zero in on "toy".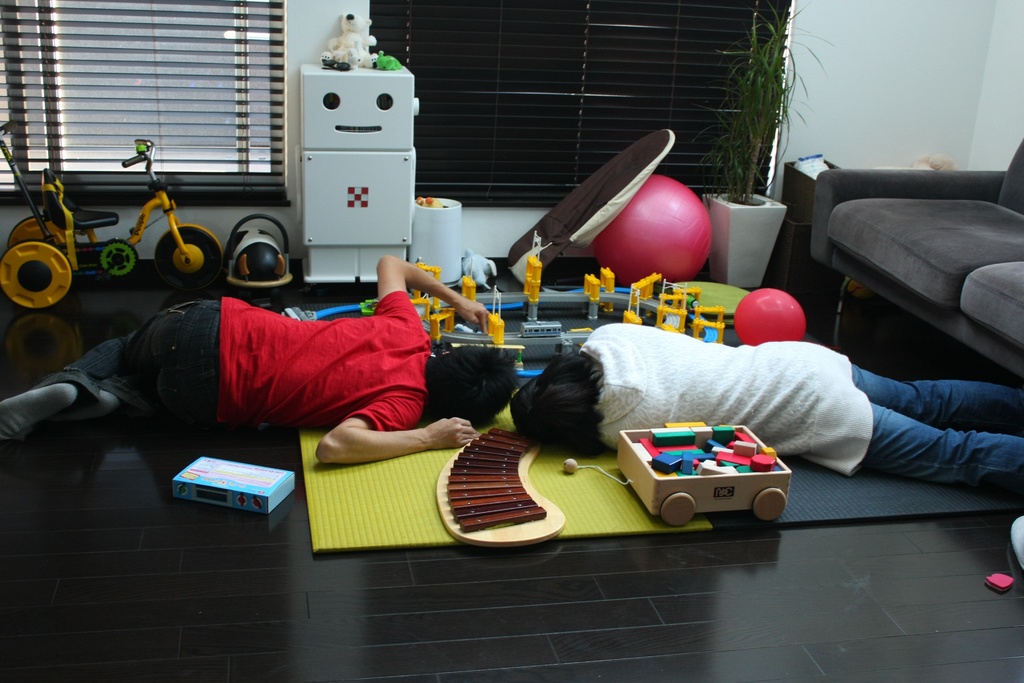
Zeroed in: pyautogui.locateOnScreen(586, 268, 621, 309).
